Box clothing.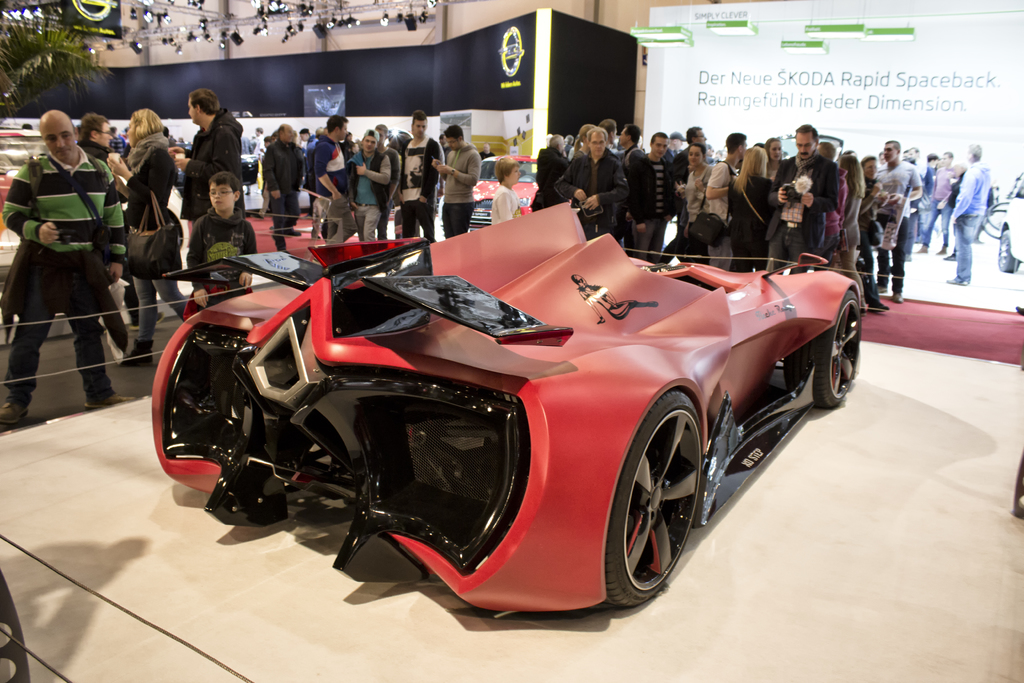
(x1=823, y1=184, x2=870, y2=304).
